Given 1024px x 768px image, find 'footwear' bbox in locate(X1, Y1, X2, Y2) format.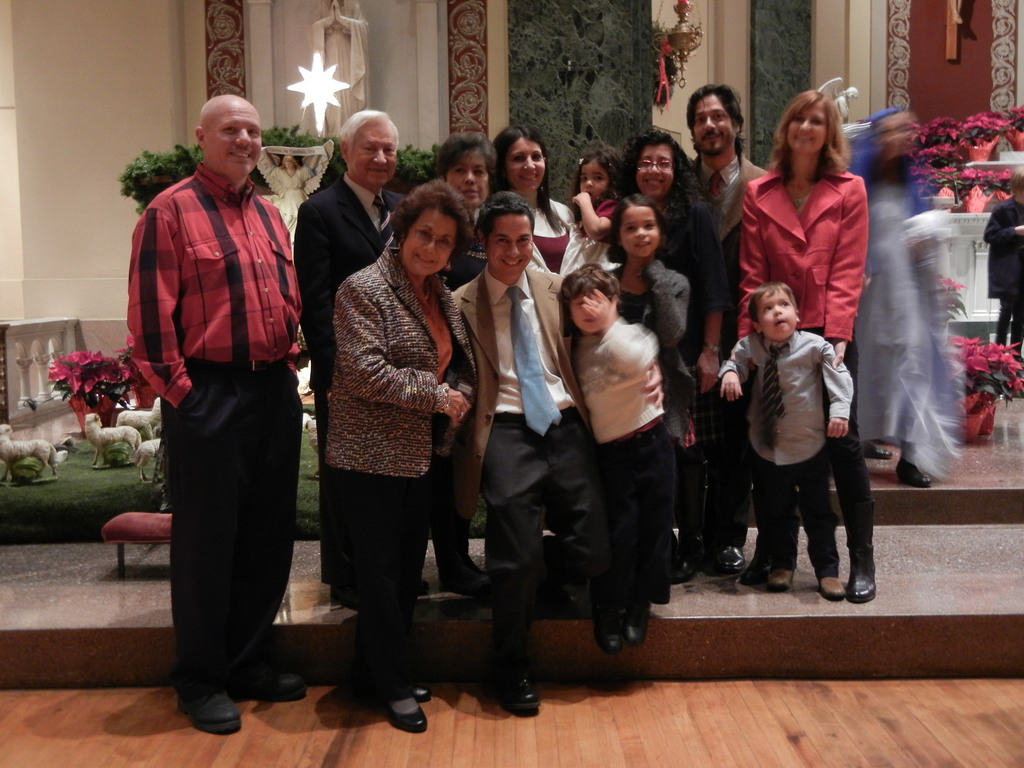
locate(497, 662, 546, 712).
